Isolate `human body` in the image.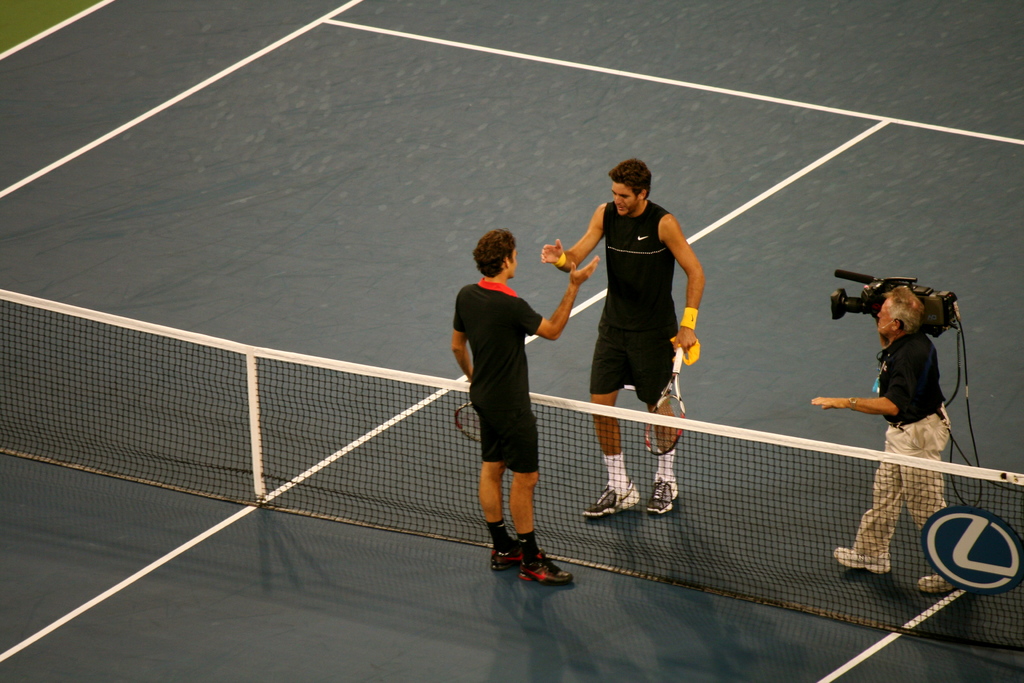
Isolated region: (left=540, top=203, right=708, bottom=512).
